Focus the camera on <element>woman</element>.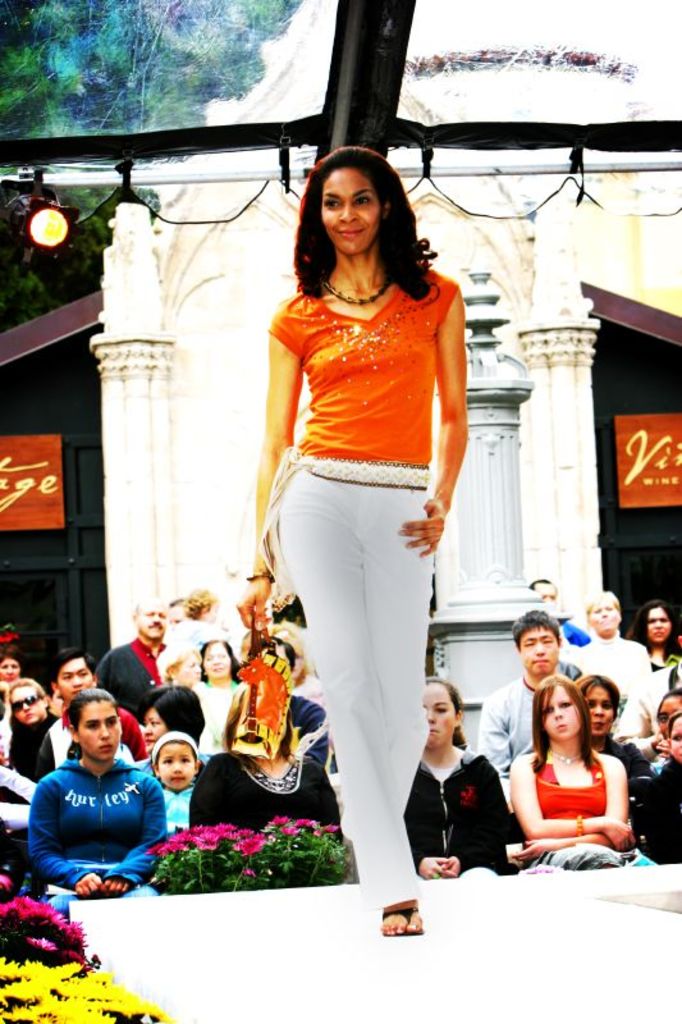
Focus region: [left=192, top=684, right=344, bottom=841].
